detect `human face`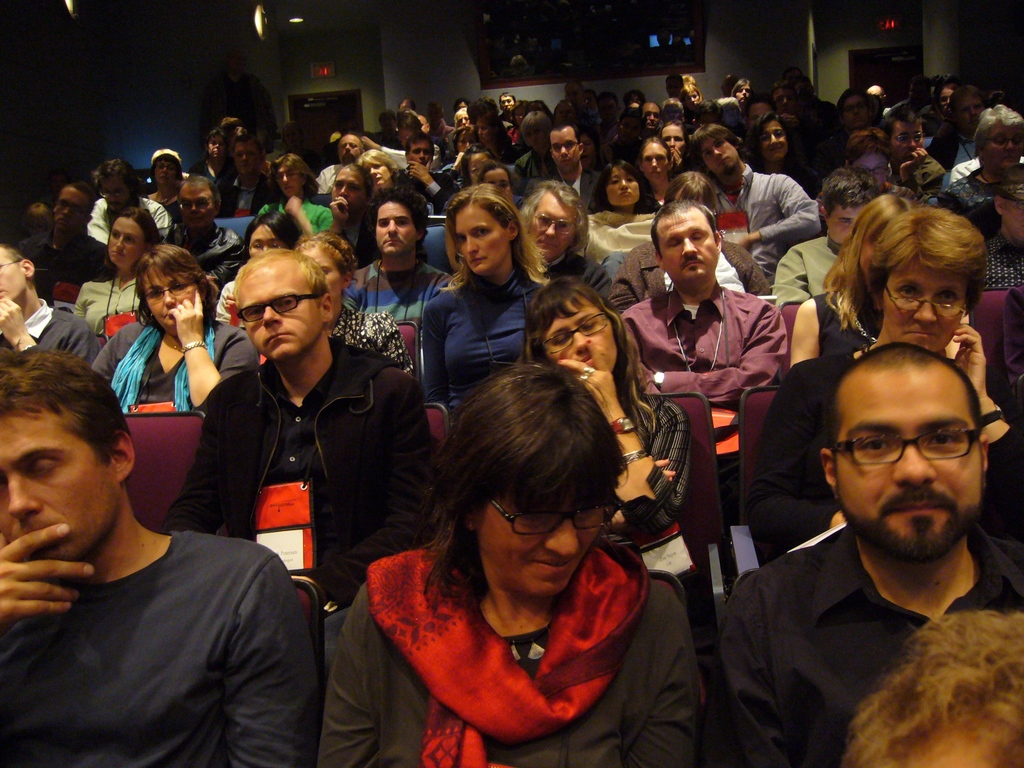
bbox(655, 209, 717, 285)
